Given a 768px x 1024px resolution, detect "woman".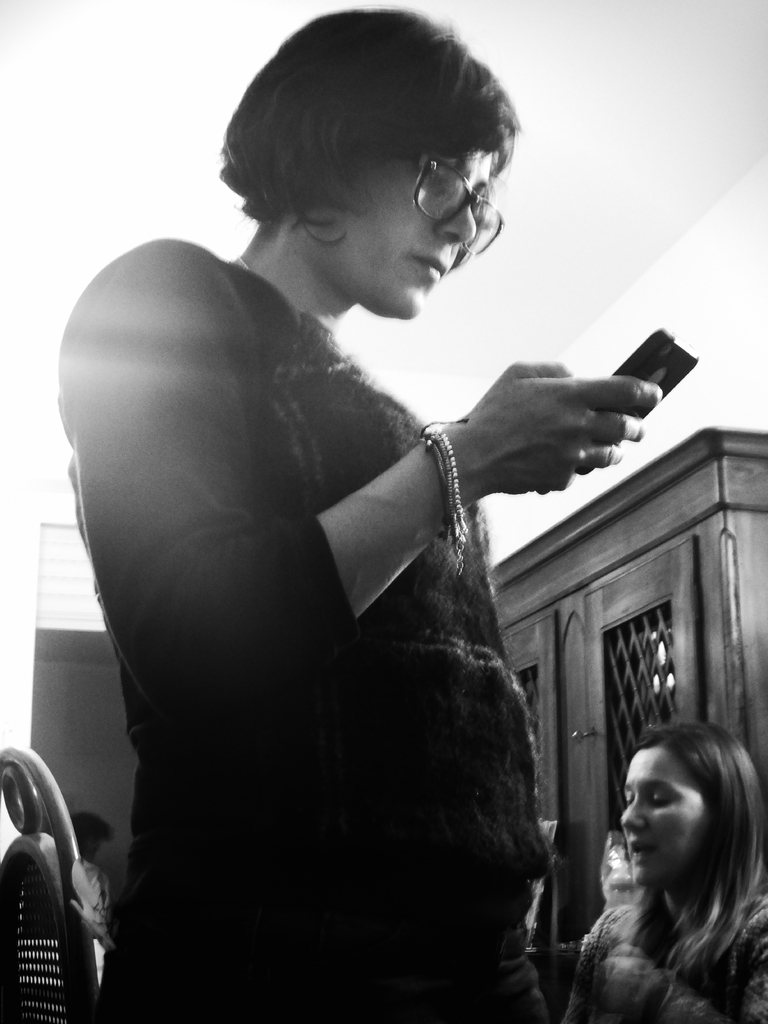
<bbox>37, 10, 678, 1023</bbox>.
